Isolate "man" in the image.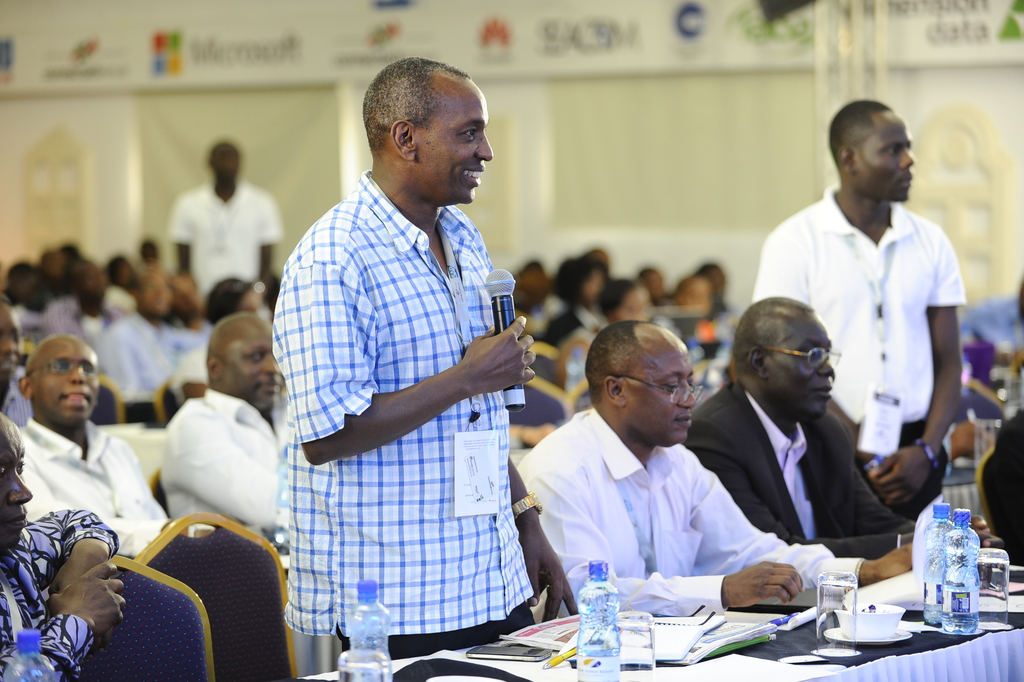
Isolated region: bbox(0, 291, 20, 416).
